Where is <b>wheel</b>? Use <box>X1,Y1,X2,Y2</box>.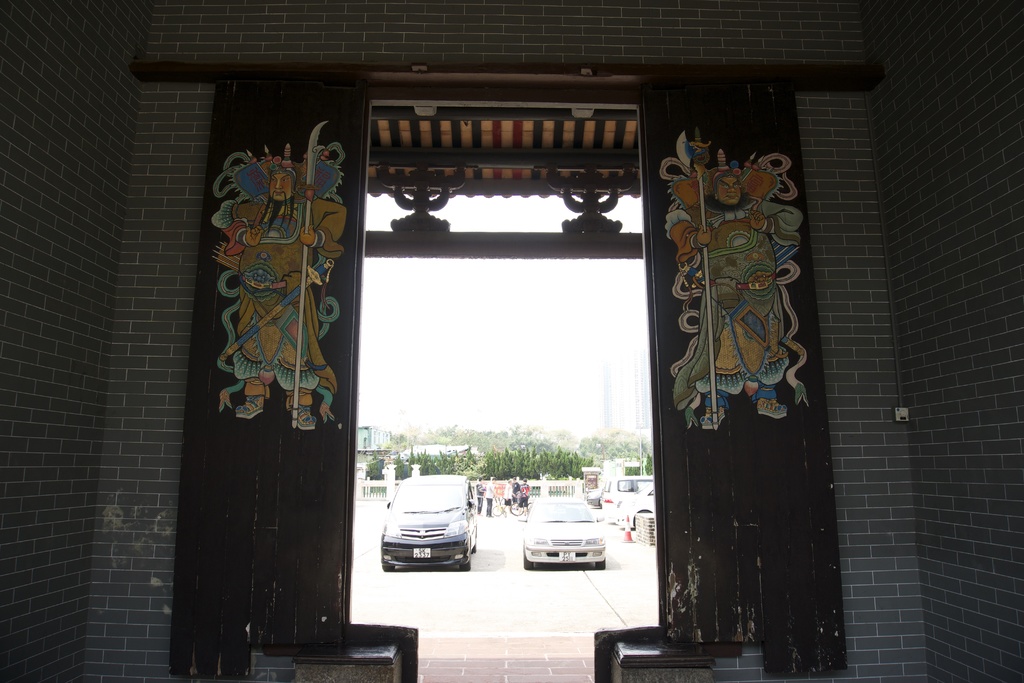
<box>519,554,536,567</box>.
